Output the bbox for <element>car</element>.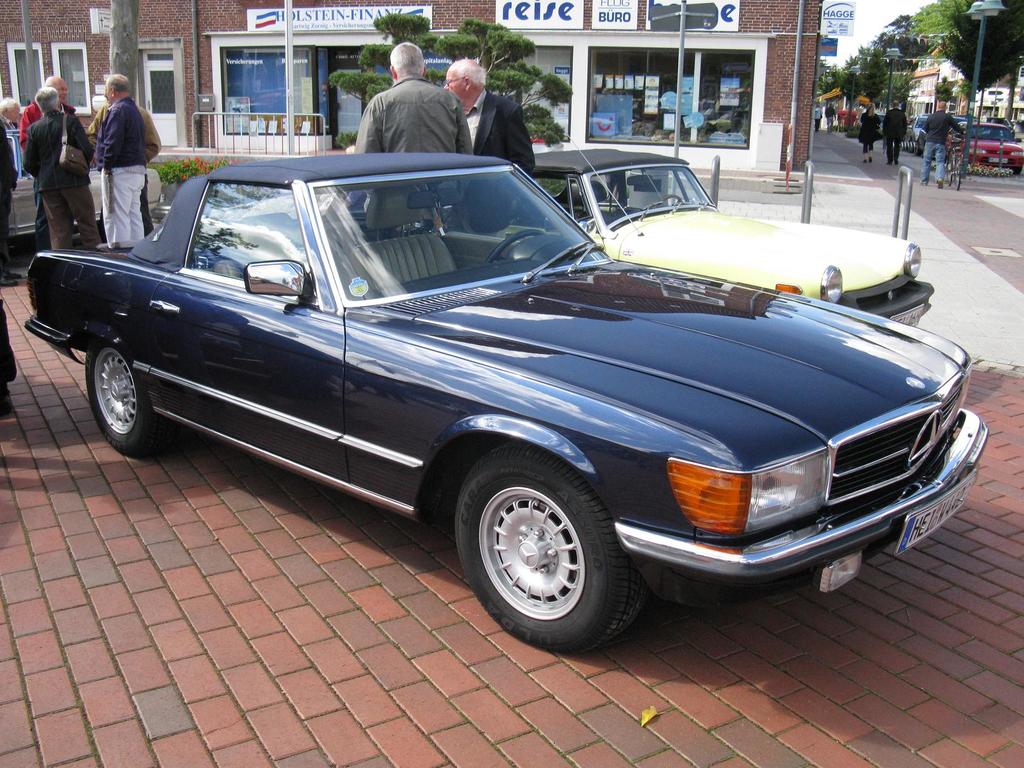
pyautogui.locateOnScreen(422, 151, 932, 328).
